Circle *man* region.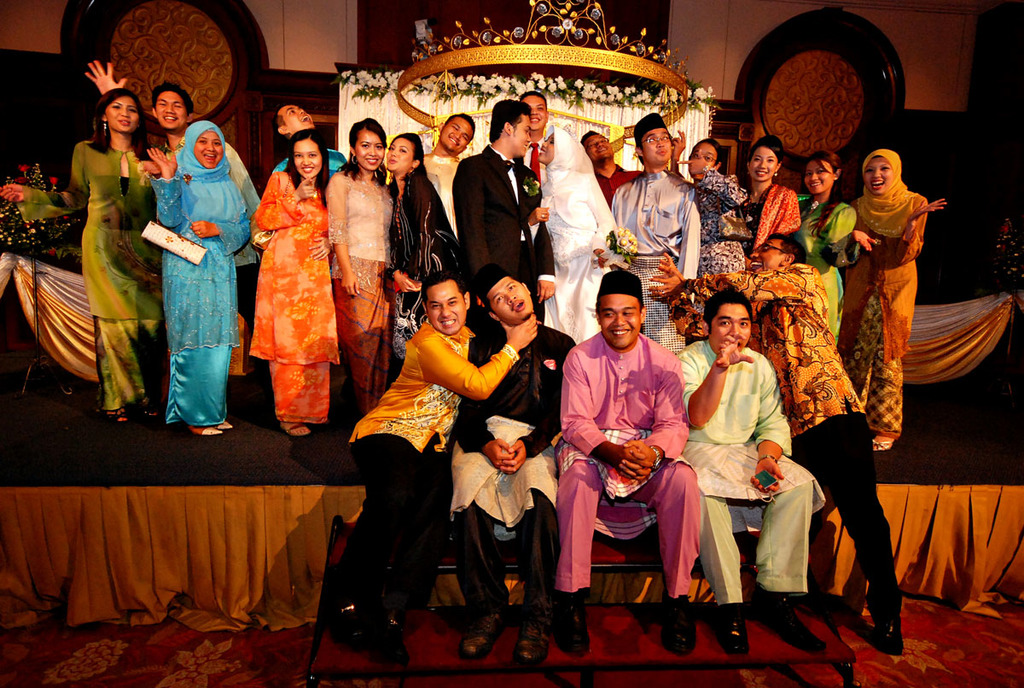
Region: 517, 92, 554, 269.
